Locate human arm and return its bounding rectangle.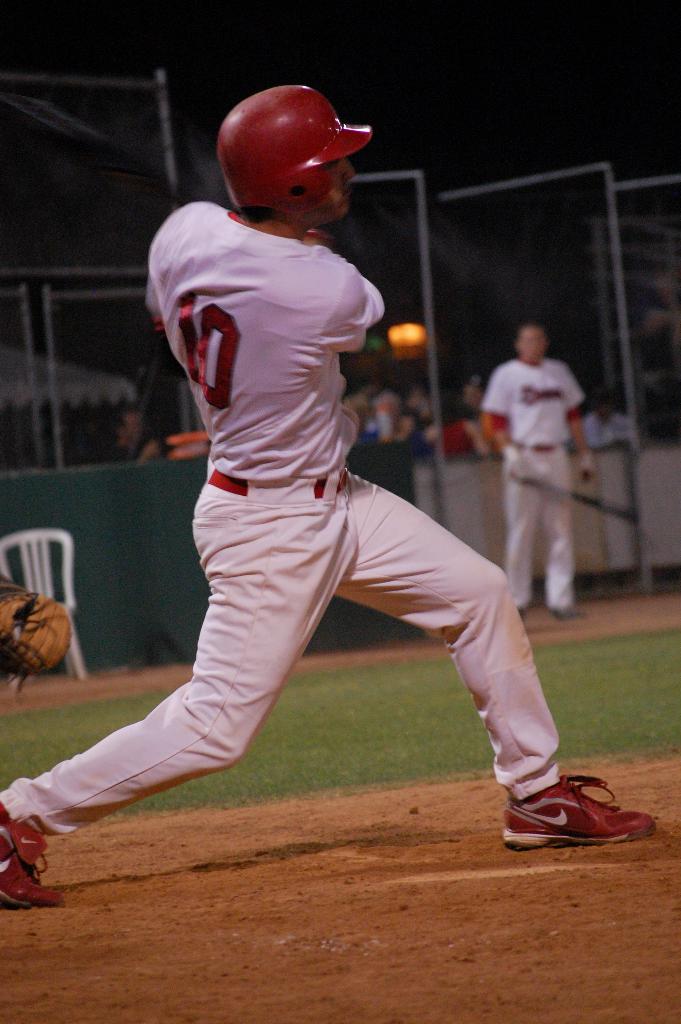
314 274 370 358.
